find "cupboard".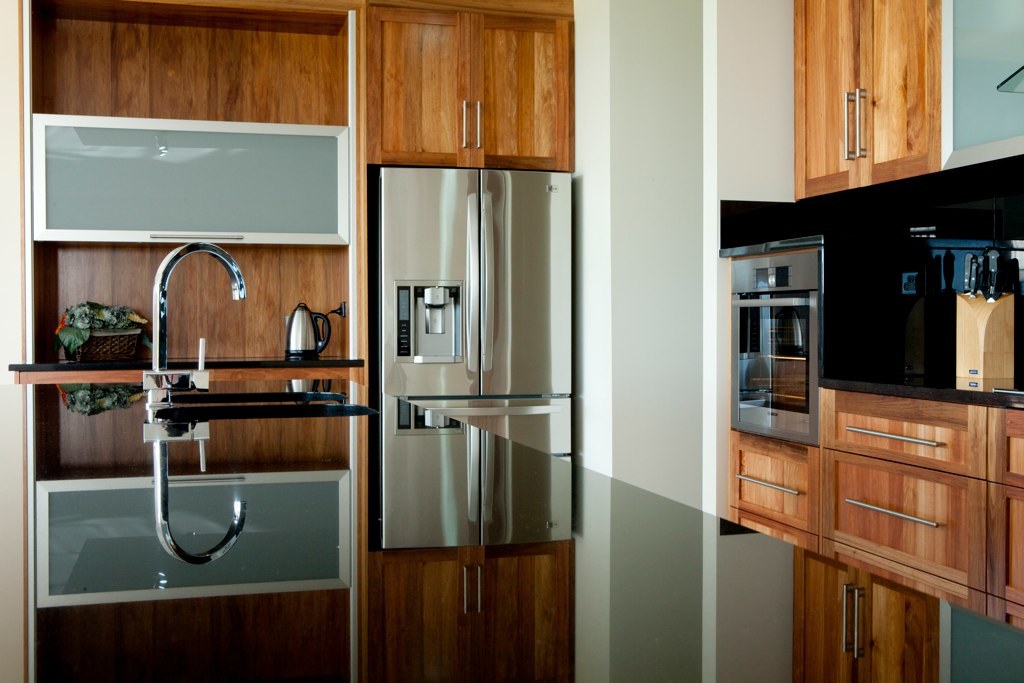
l=804, t=15, r=963, b=188.
